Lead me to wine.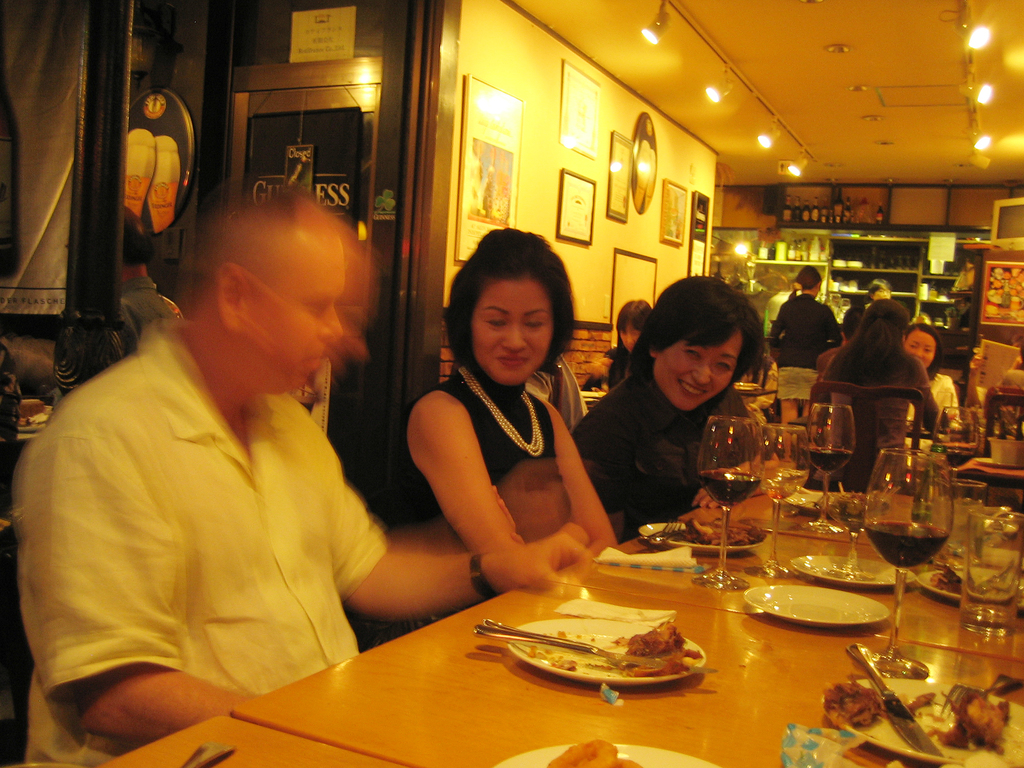
Lead to 861,519,952,577.
